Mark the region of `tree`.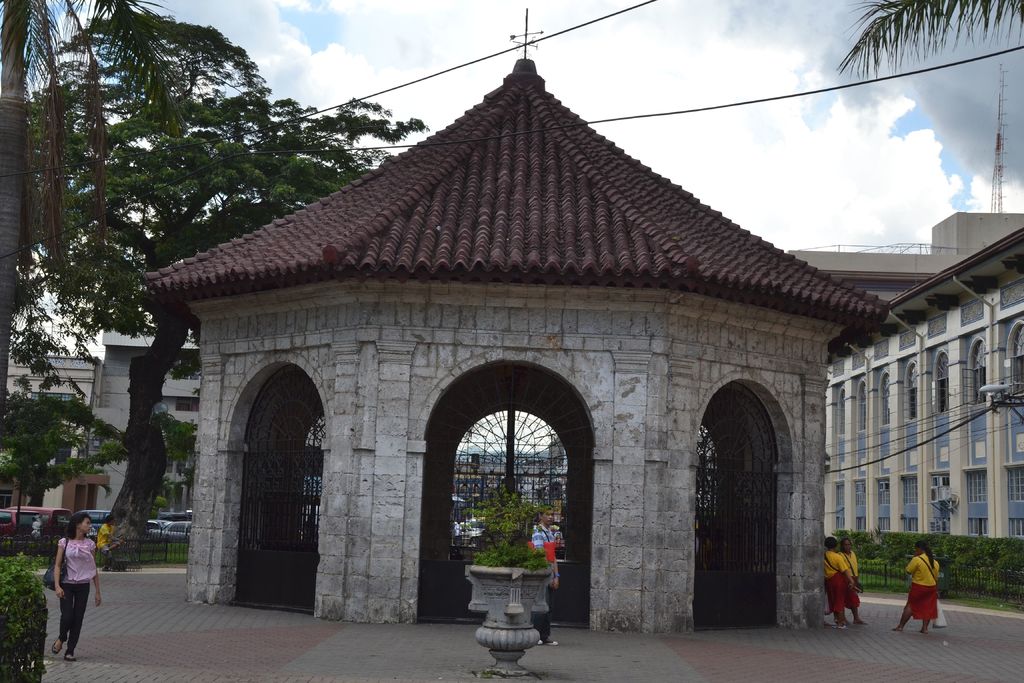
Region: detection(18, 5, 426, 543).
